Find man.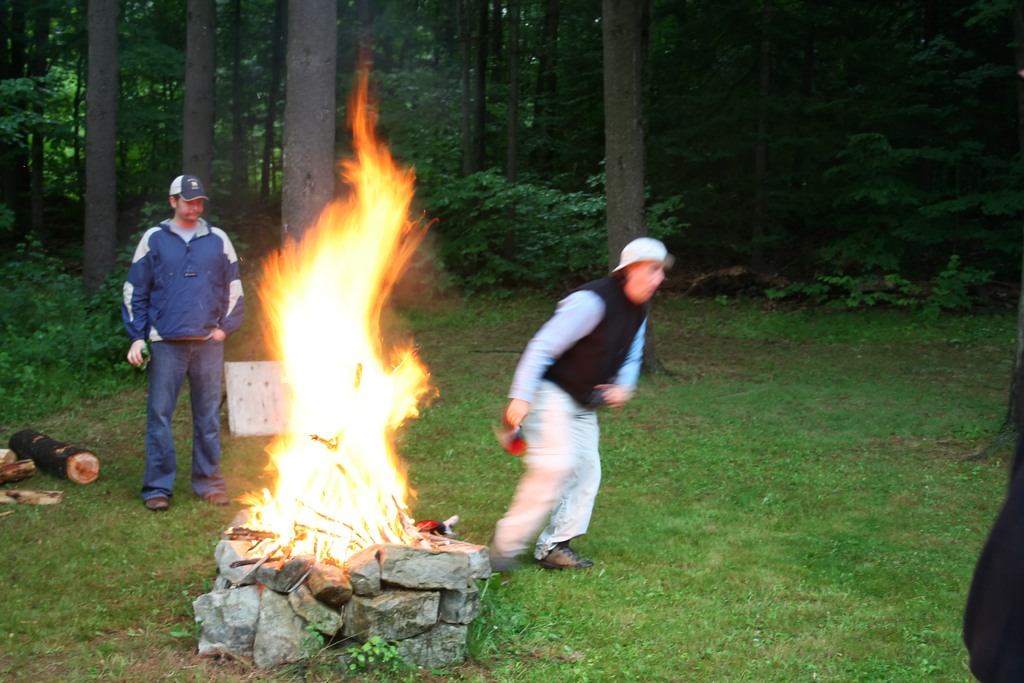
(x1=115, y1=171, x2=242, y2=529).
